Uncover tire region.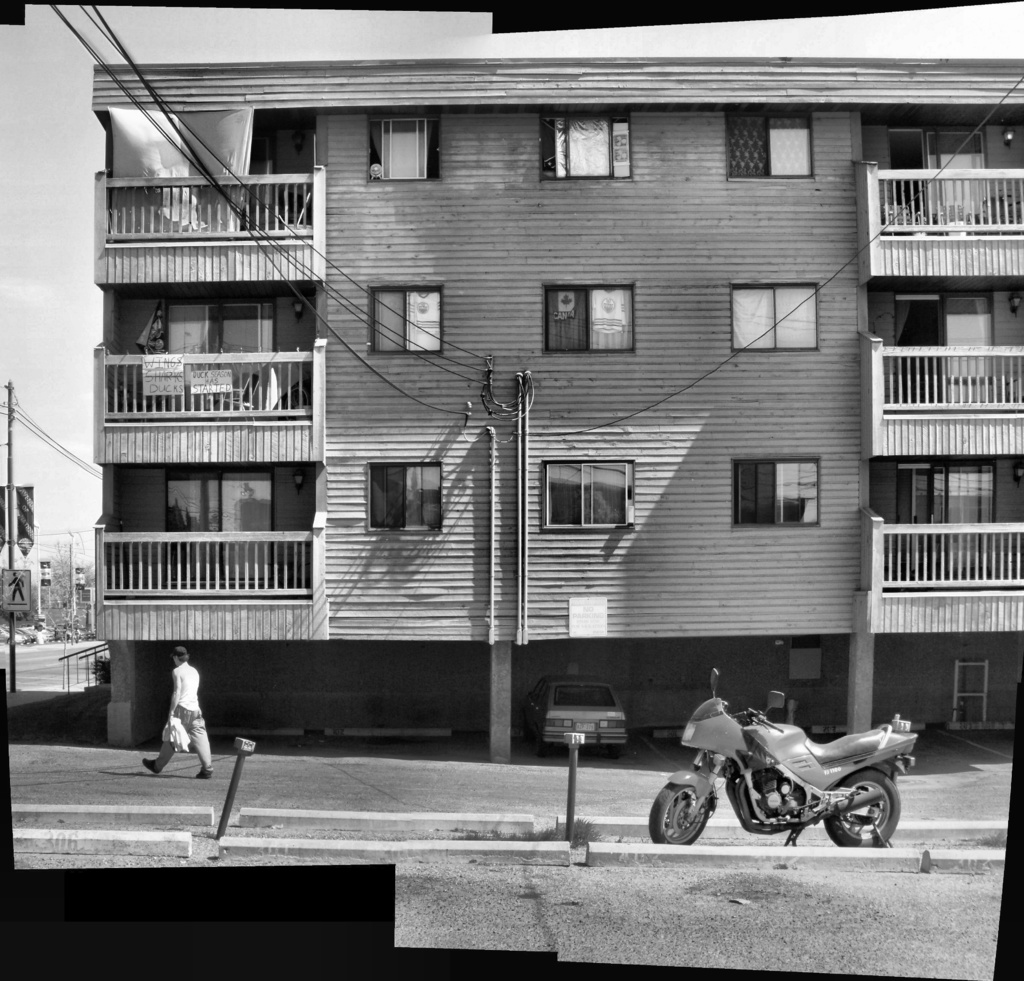
Uncovered: (650,778,707,847).
